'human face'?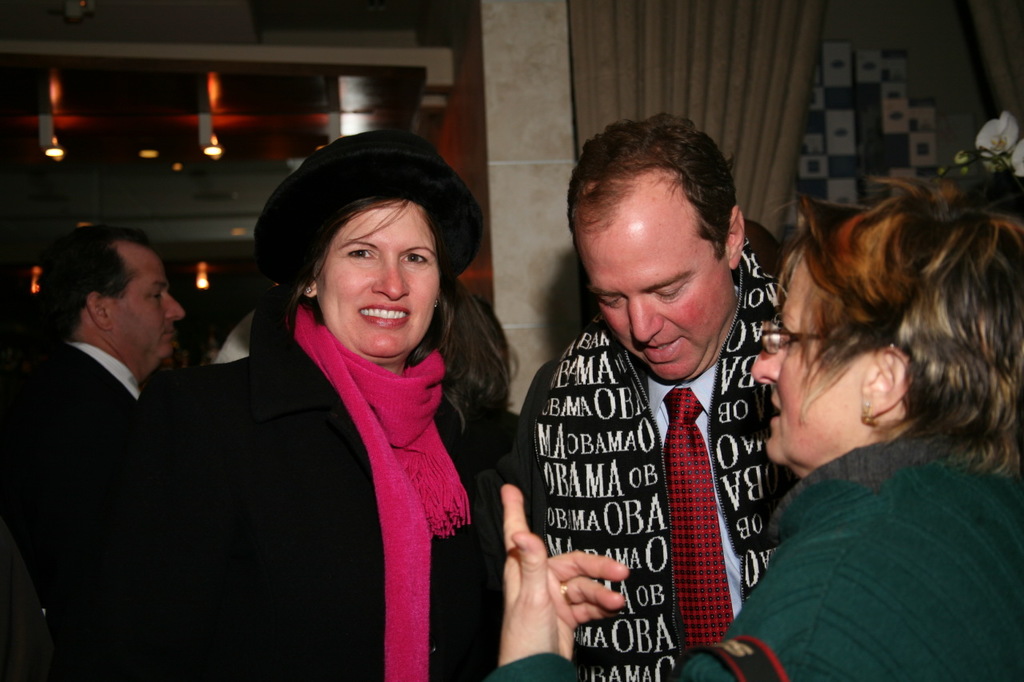
(left=582, top=229, right=729, bottom=383)
